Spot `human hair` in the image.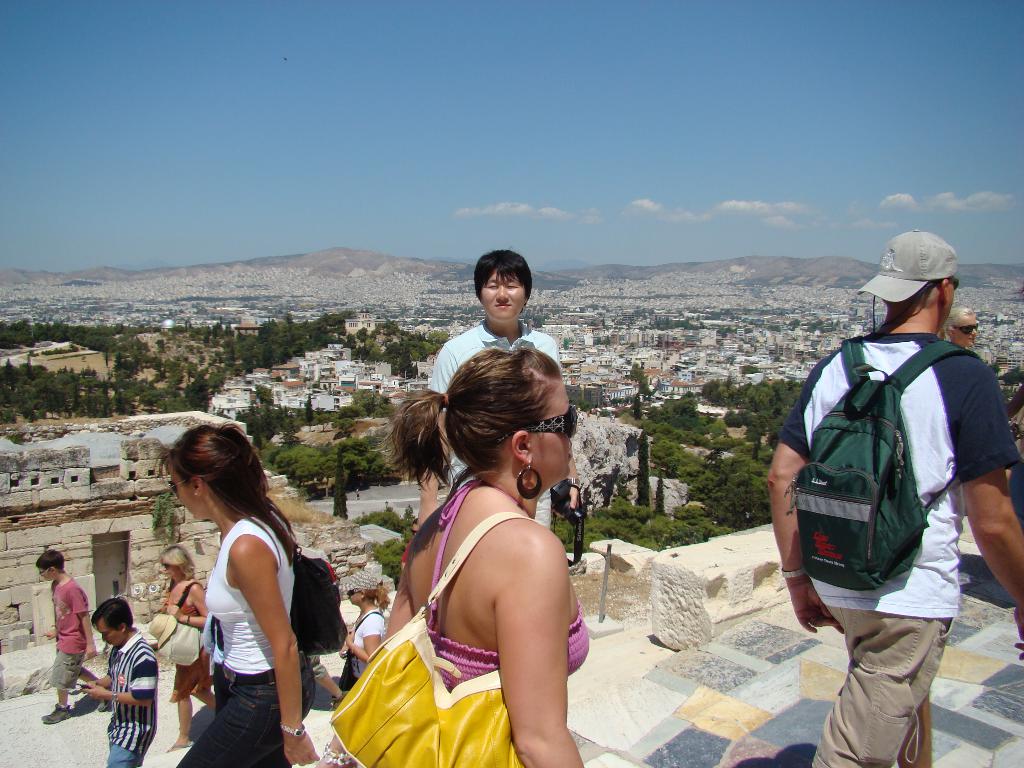
`human hair` found at crop(878, 284, 936, 307).
